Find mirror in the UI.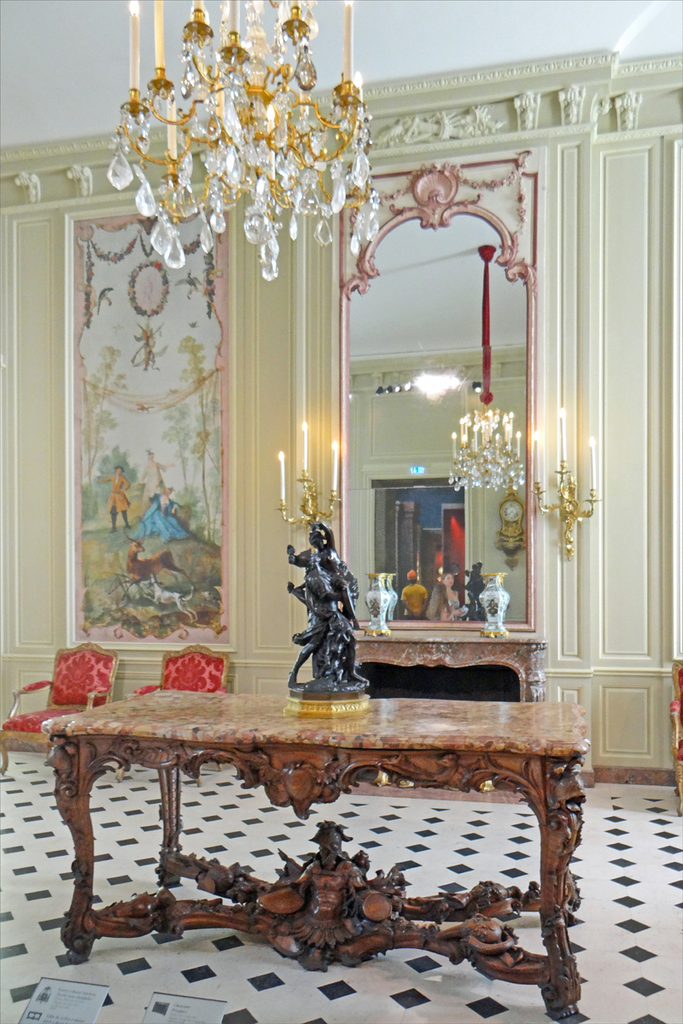
UI element at <bbox>347, 210, 526, 618</bbox>.
